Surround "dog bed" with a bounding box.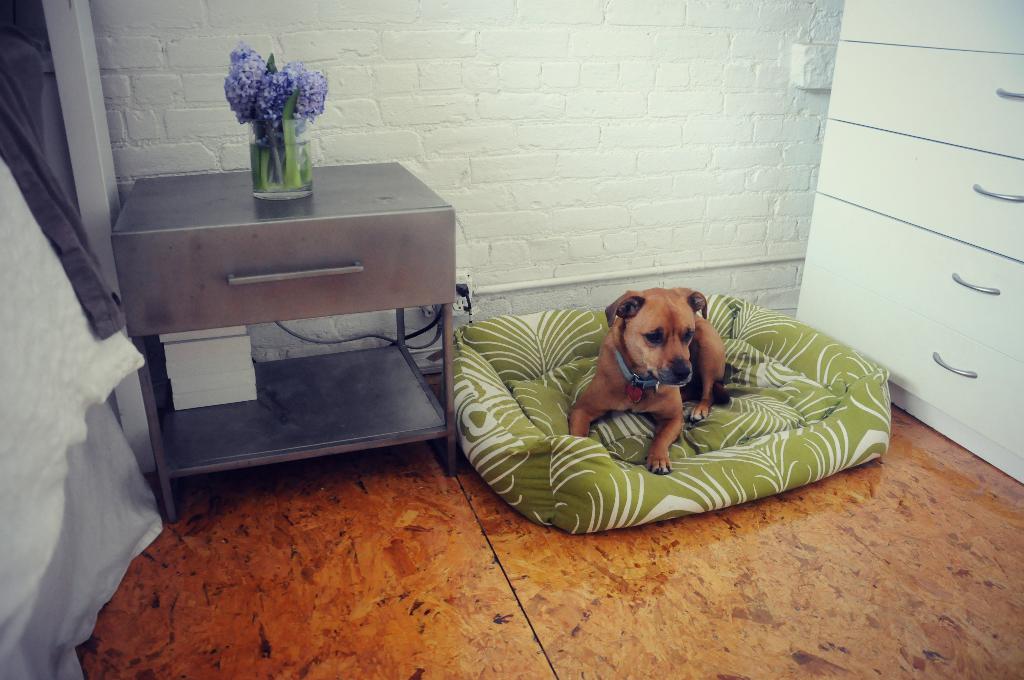
[left=439, top=293, right=890, bottom=535].
